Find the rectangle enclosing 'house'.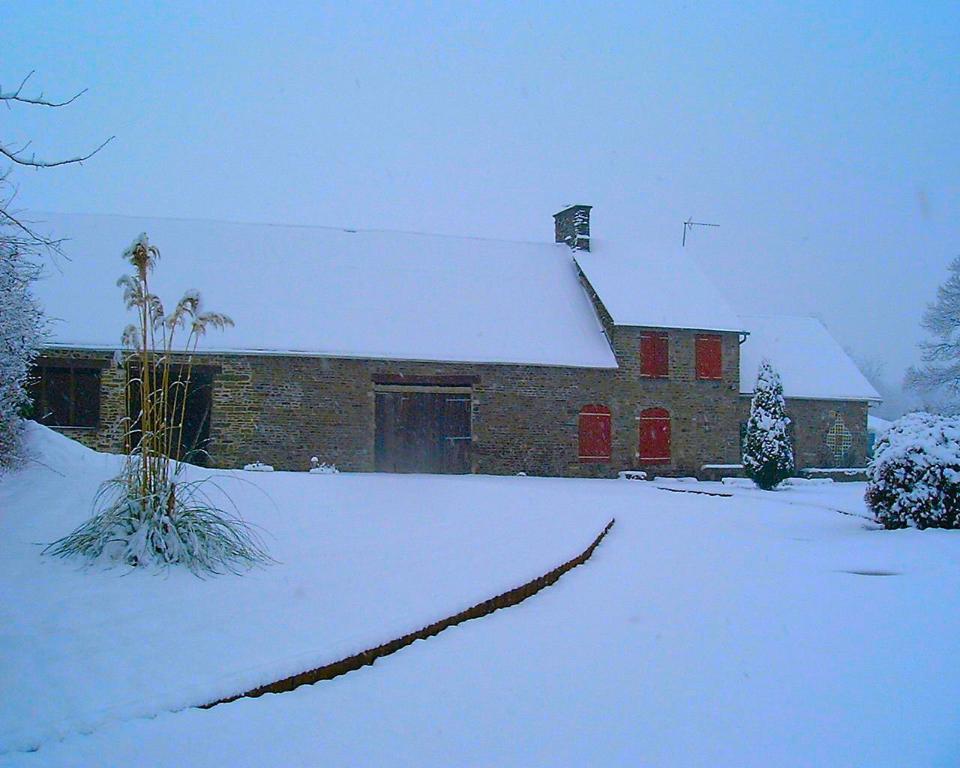
left=0, top=208, right=748, bottom=484.
